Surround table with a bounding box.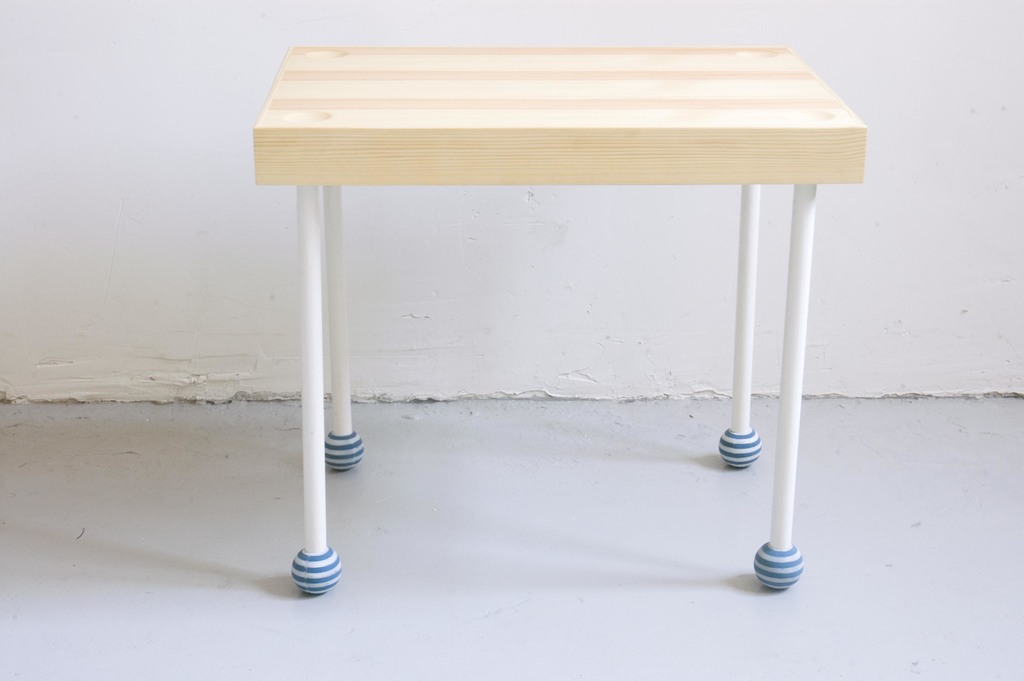
box(181, 25, 900, 611).
